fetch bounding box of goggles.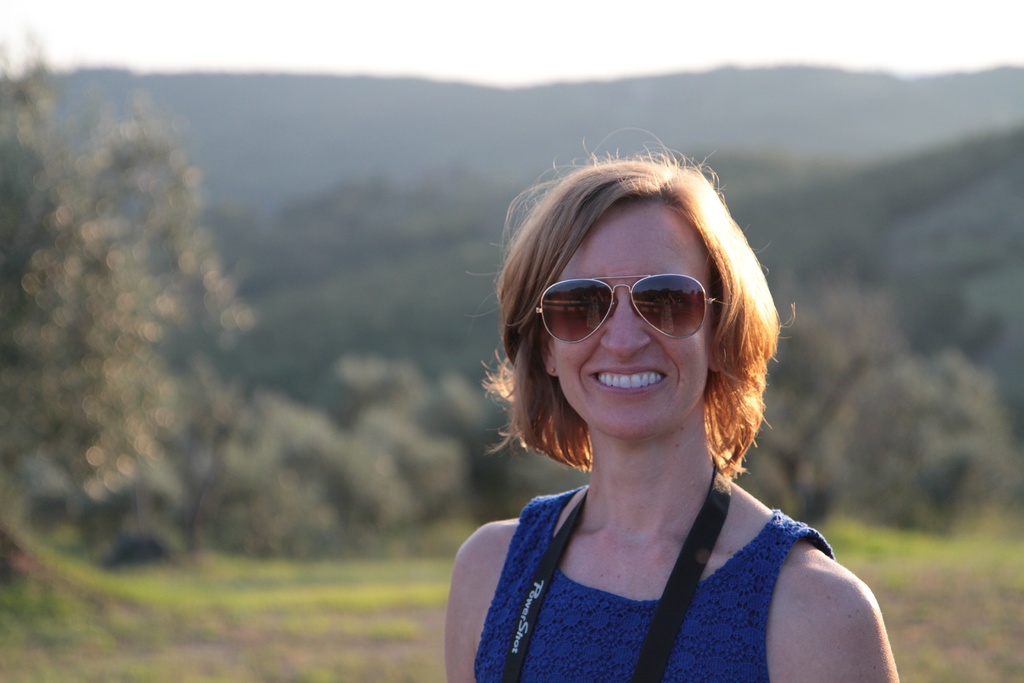
Bbox: Rect(524, 262, 735, 349).
